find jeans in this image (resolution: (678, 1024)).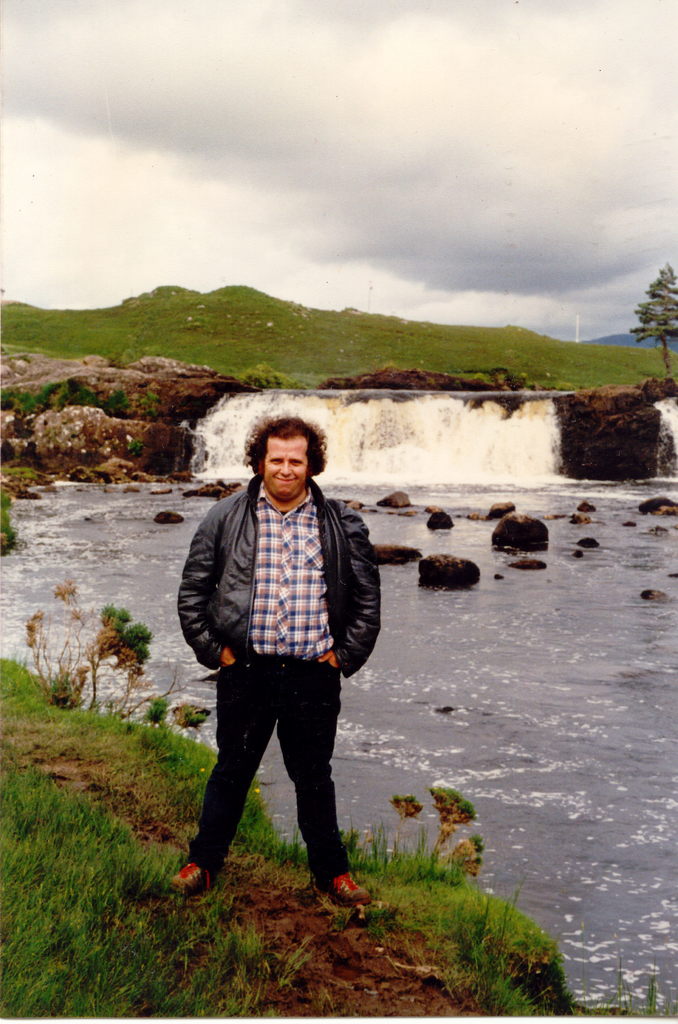
select_region(187, 652, 357, 894).
